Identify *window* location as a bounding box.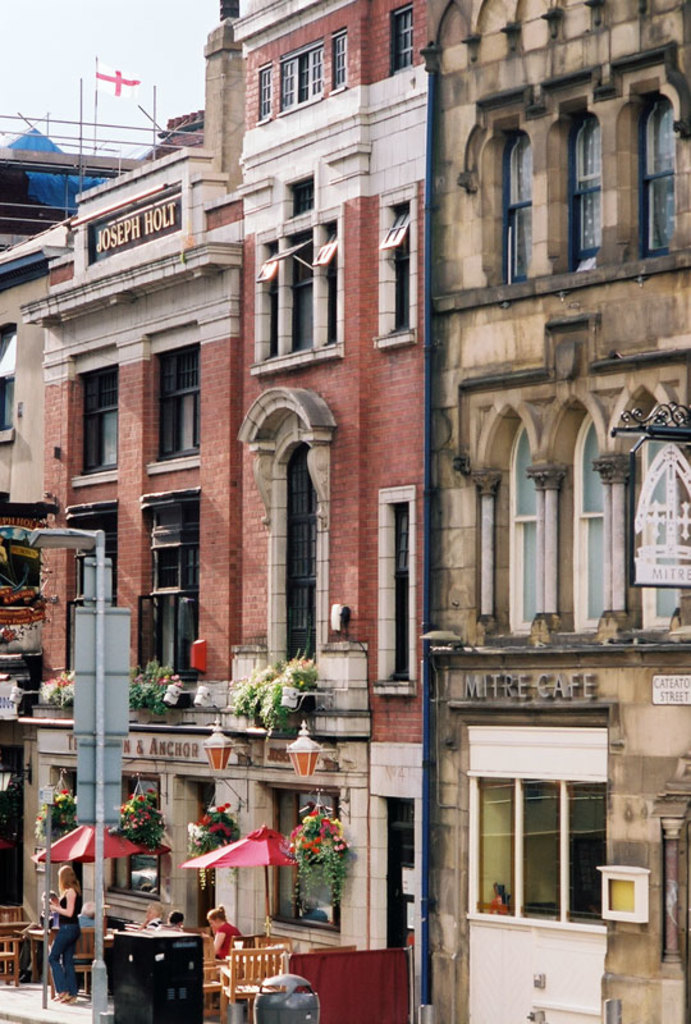
l=114, t=776, r=166, b=908.
